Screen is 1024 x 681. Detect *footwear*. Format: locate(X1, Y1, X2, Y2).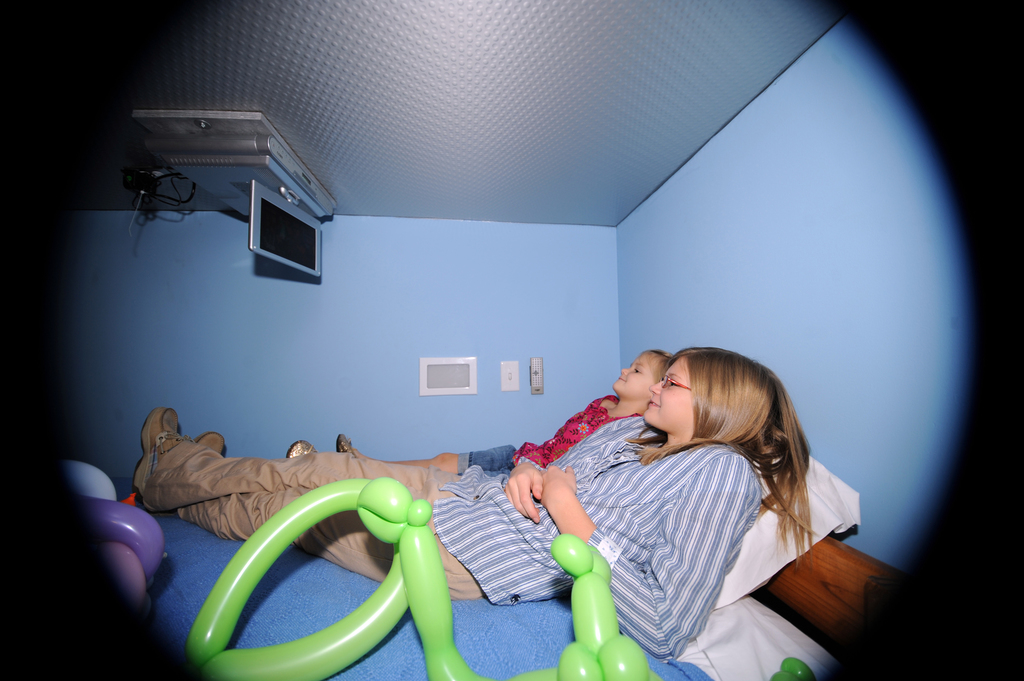
locate(340, 432, 355, 458).
